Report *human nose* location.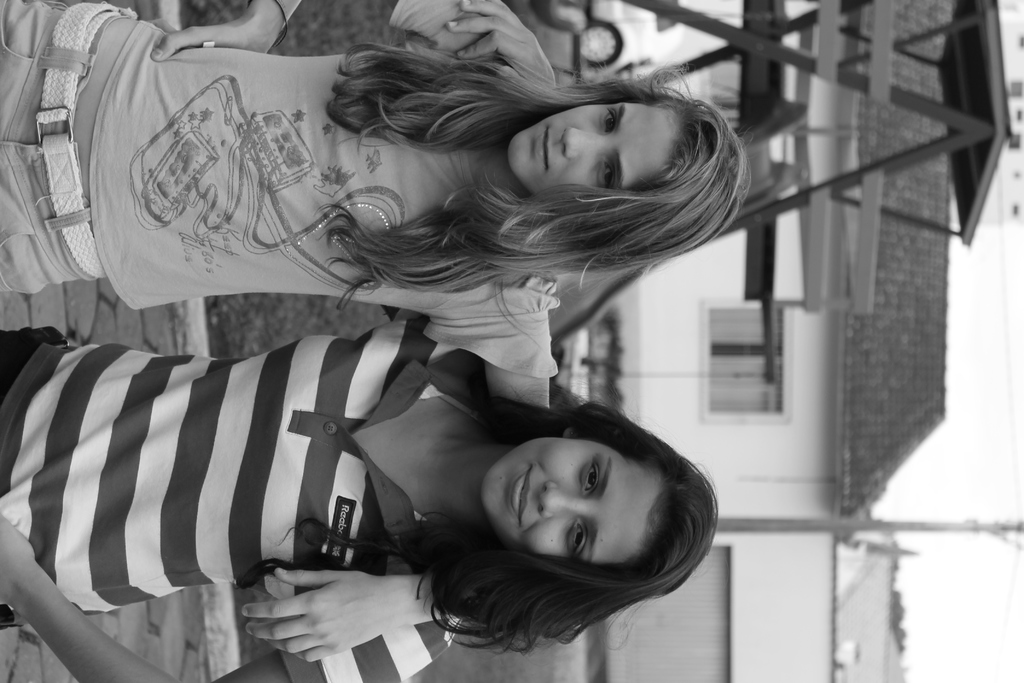
Report: <box>539,482,584,518</box>.
